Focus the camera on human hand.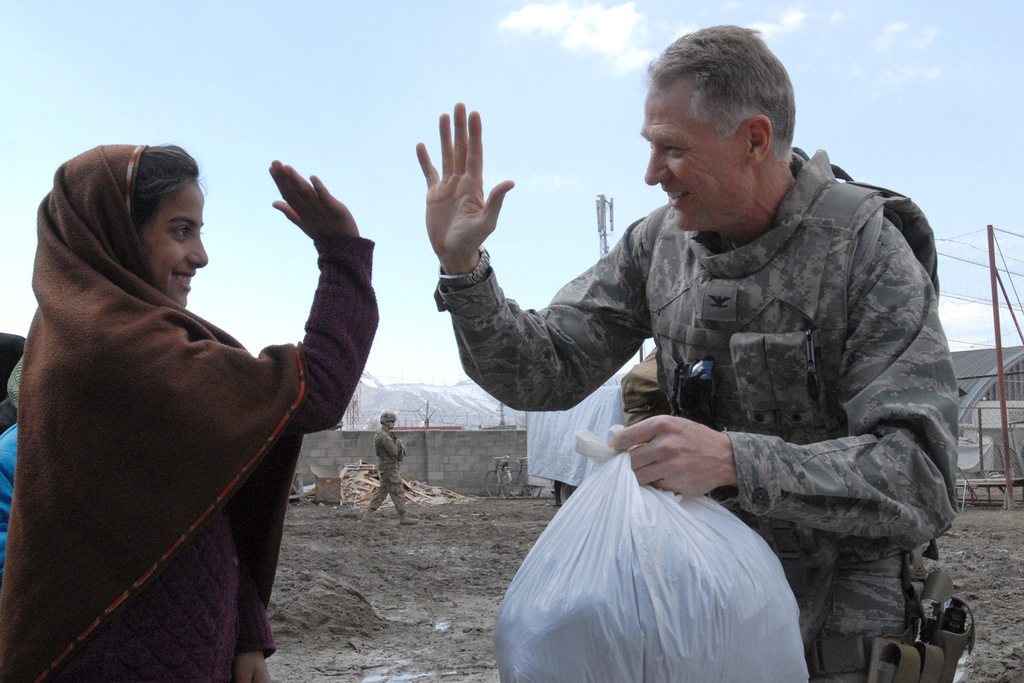
Focus region: pyautogui.locateOnScreen(607, 413, 741, 498).
